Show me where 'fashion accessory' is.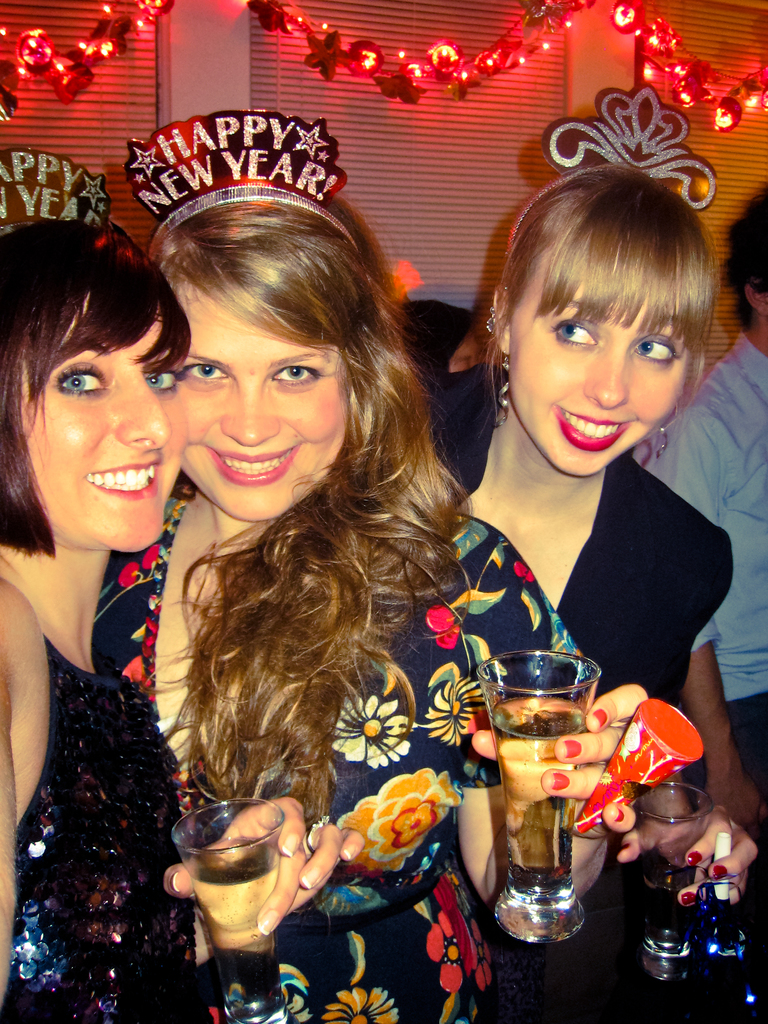
'fashion accessory' is at box=[122, 108, 362, 248].
